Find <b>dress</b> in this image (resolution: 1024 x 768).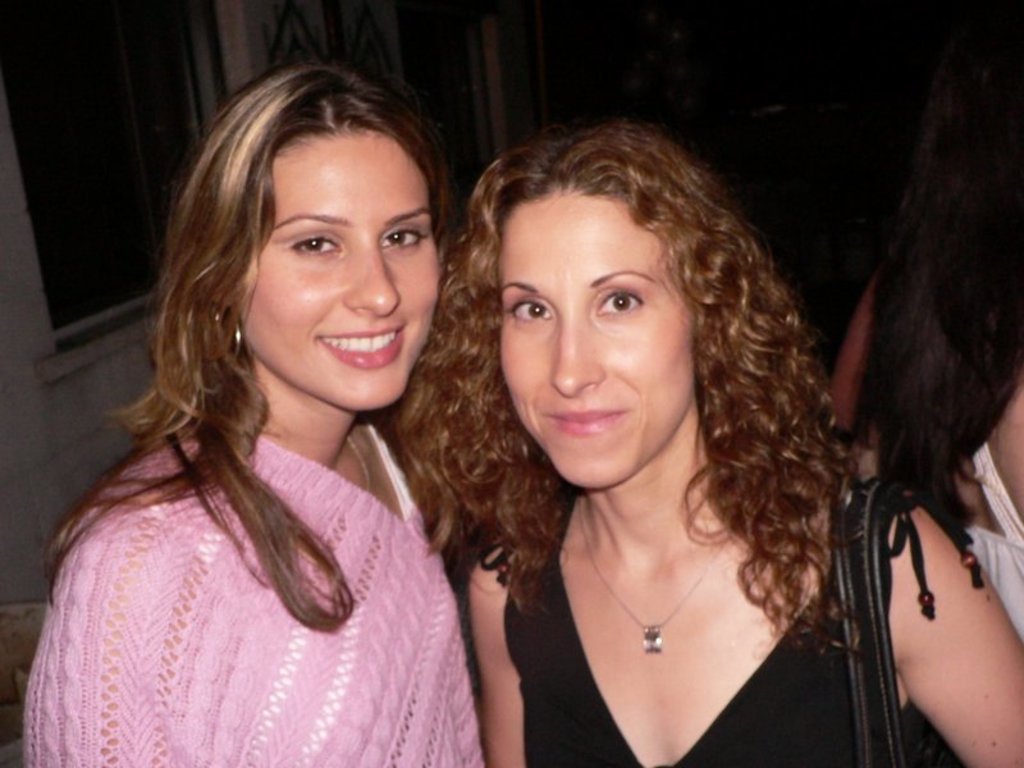
detection(490, 486, 970, 767).
